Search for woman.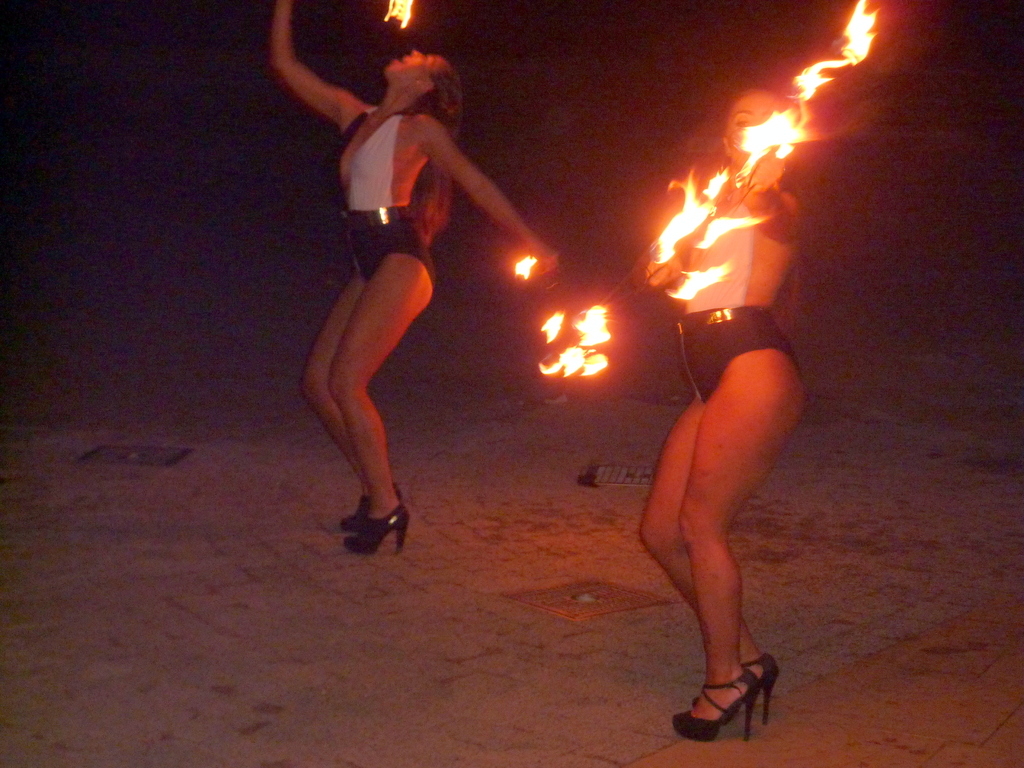
Found at Rect(262, 40, 561, 546).
